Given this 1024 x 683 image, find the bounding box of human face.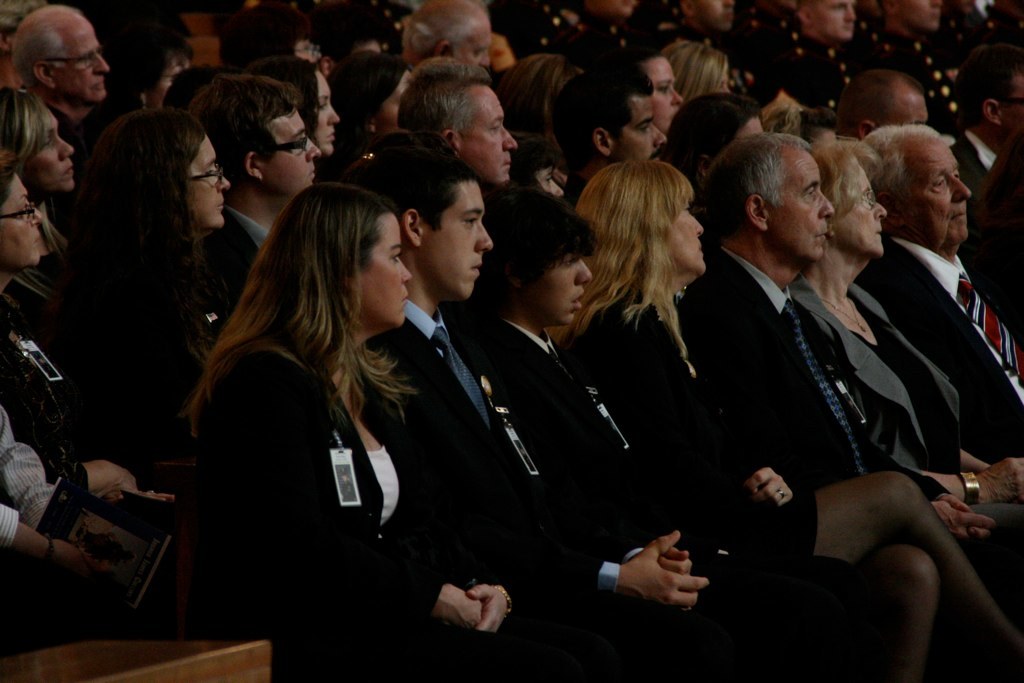
<bbox>1007, 72, 1023, 138</bbox>.
